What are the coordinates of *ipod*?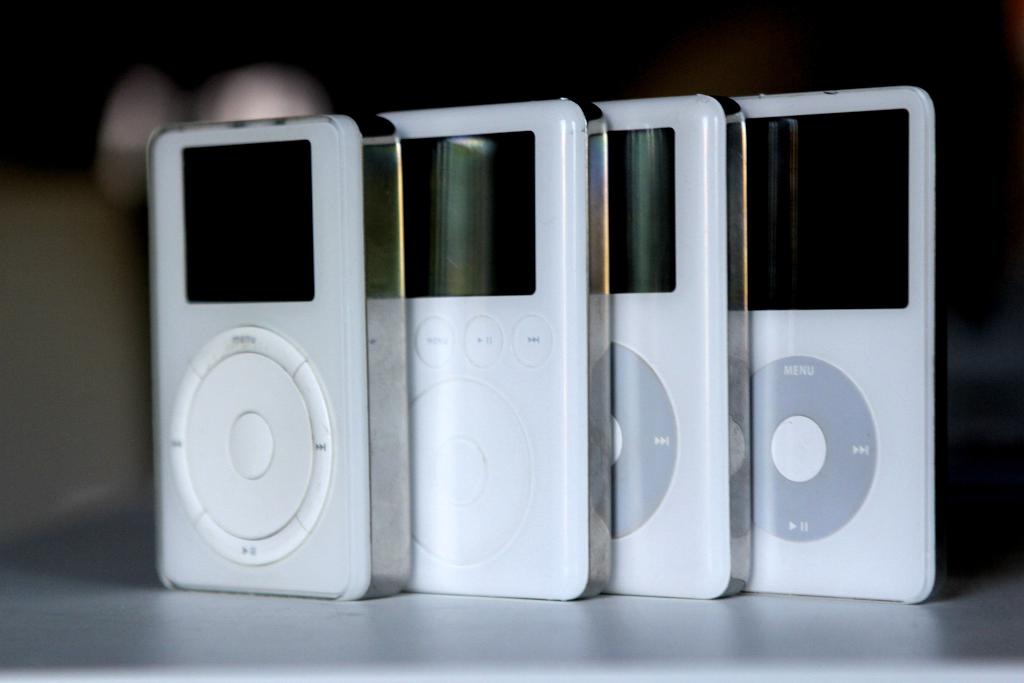
detection(144, 108, 414, 605).
